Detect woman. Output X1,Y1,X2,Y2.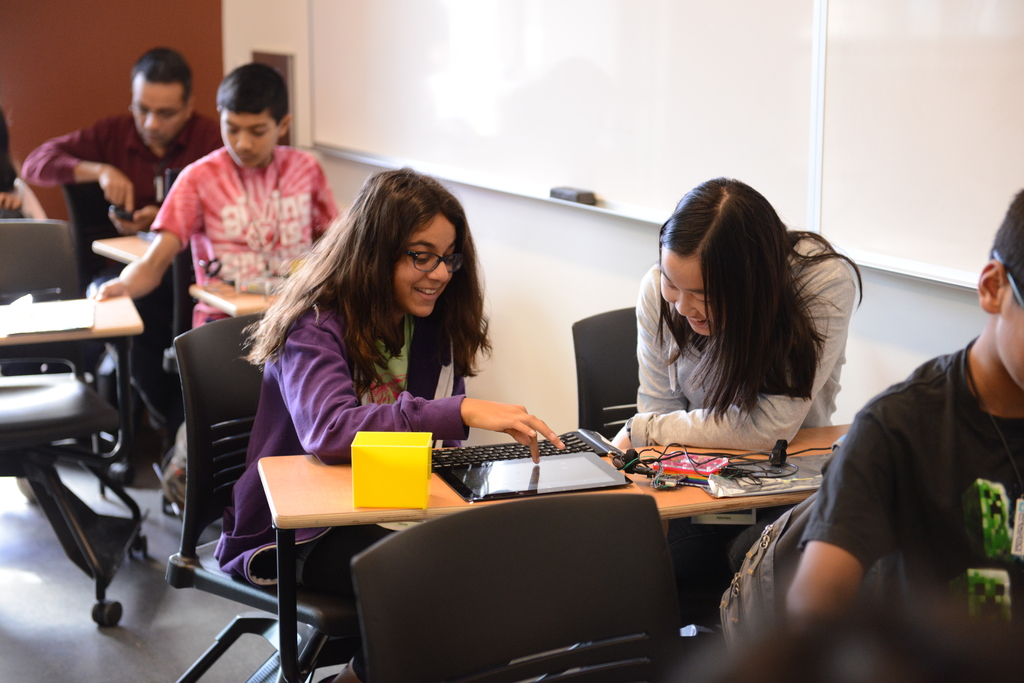
612,175,863,557.
